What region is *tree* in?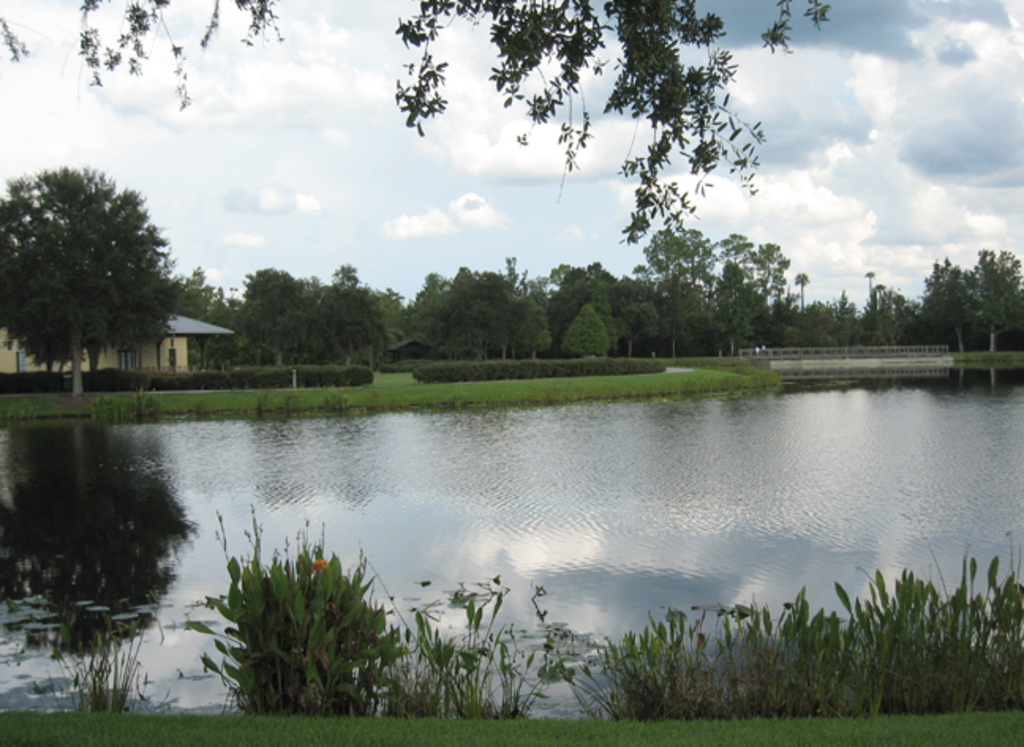
crop(0, 166, 177, 396).
